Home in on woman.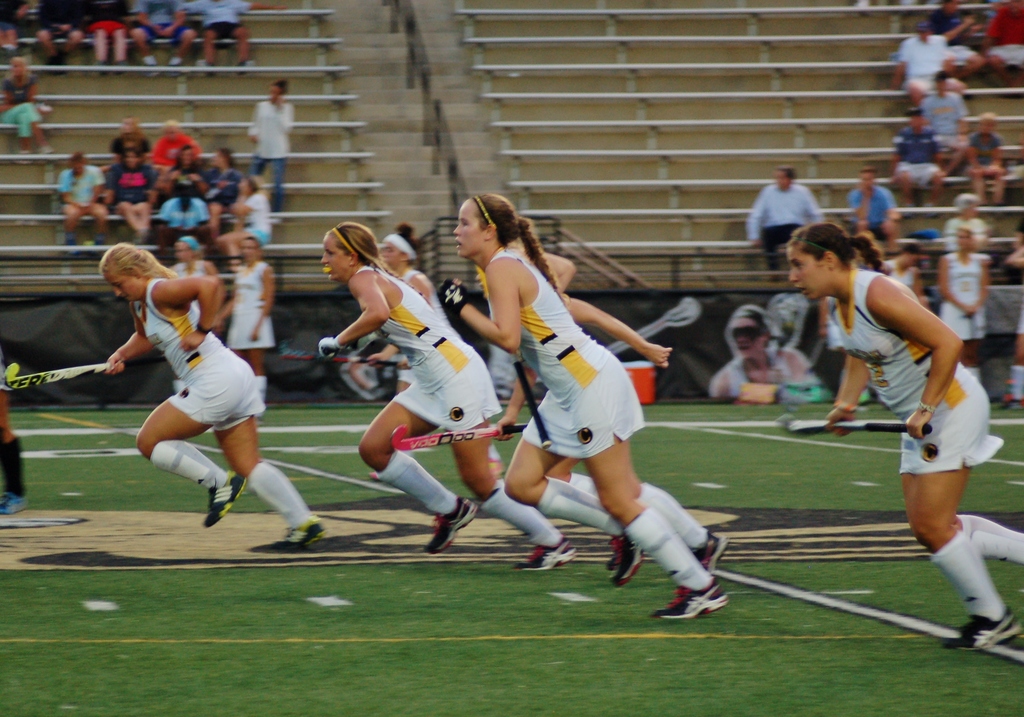
Homed in at 207/145/246/229.
